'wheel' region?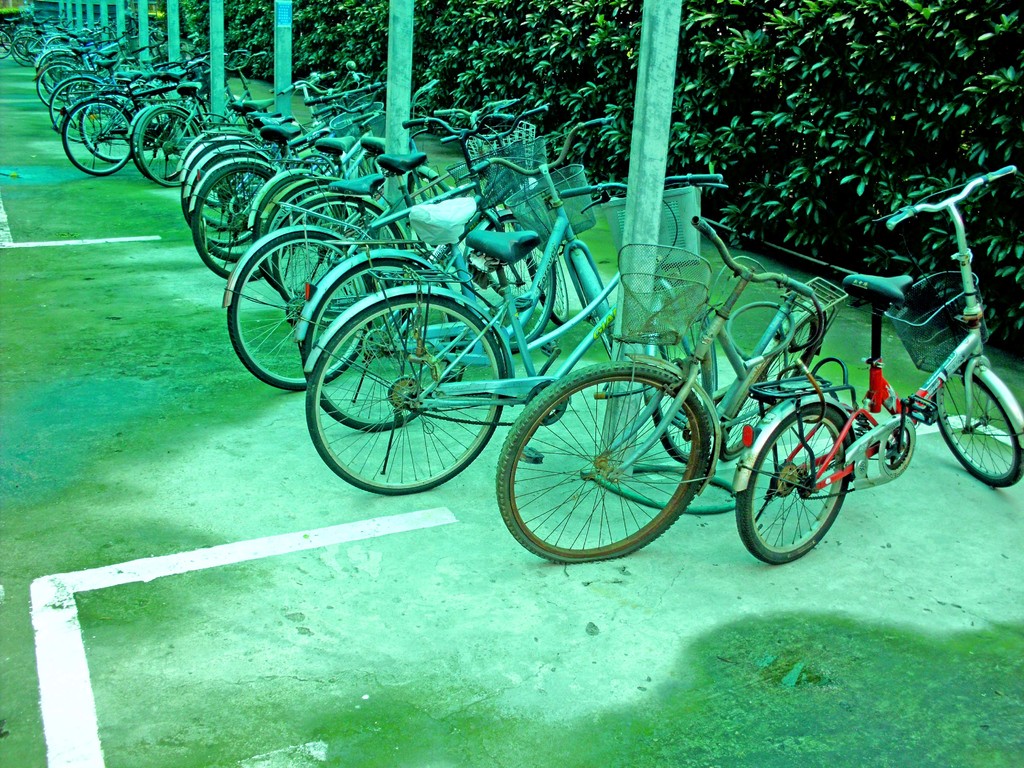
<box>573,271,613,358</box>
